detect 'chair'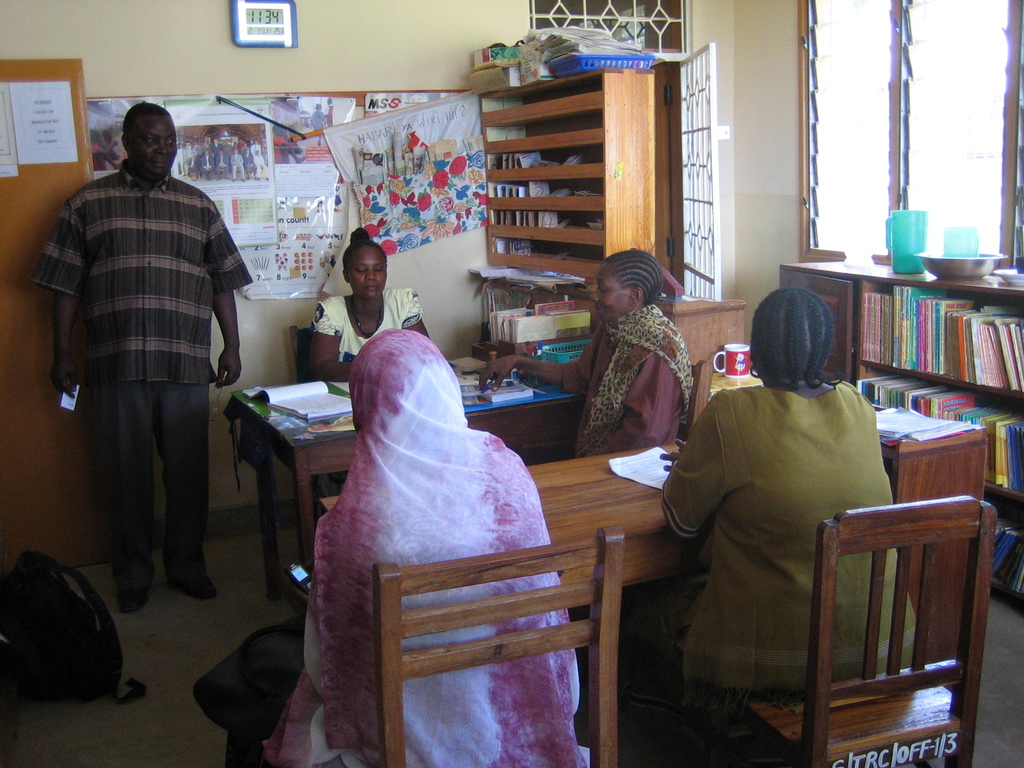
284/324/345/526
